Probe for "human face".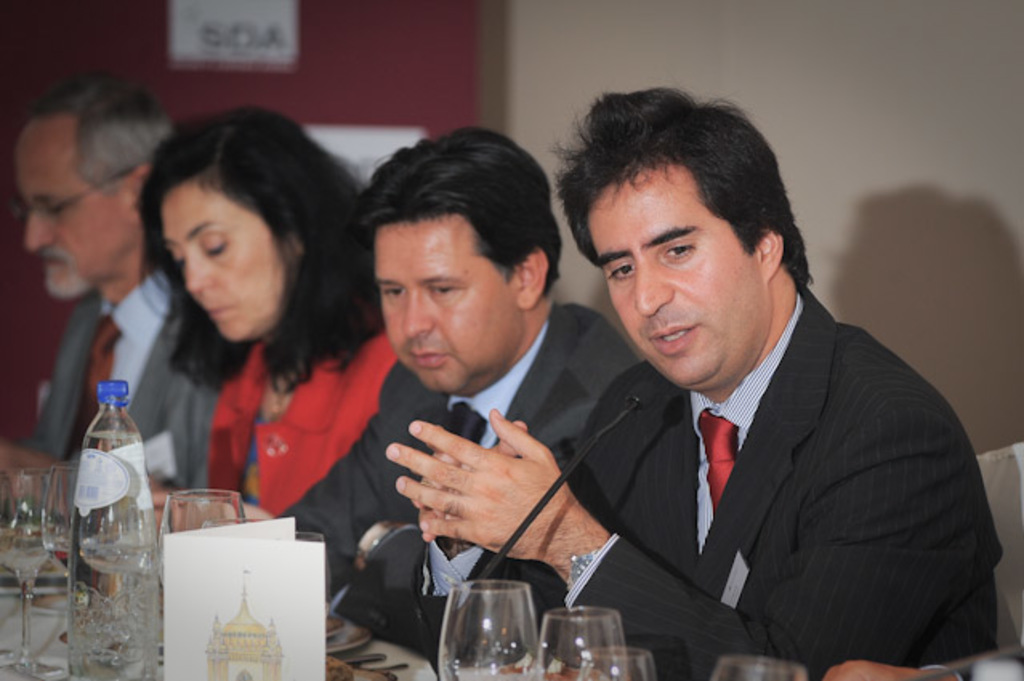
Probe result: box(24, 141, 122, 298).
